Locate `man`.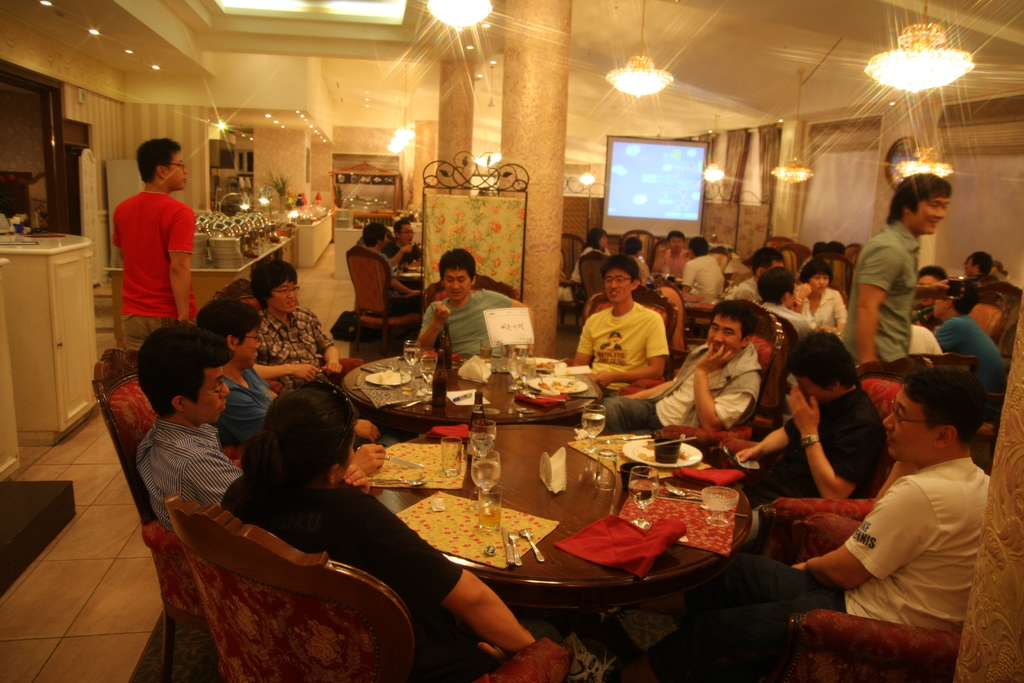
Bounding box: BBox(756, 263, 814, 342).
